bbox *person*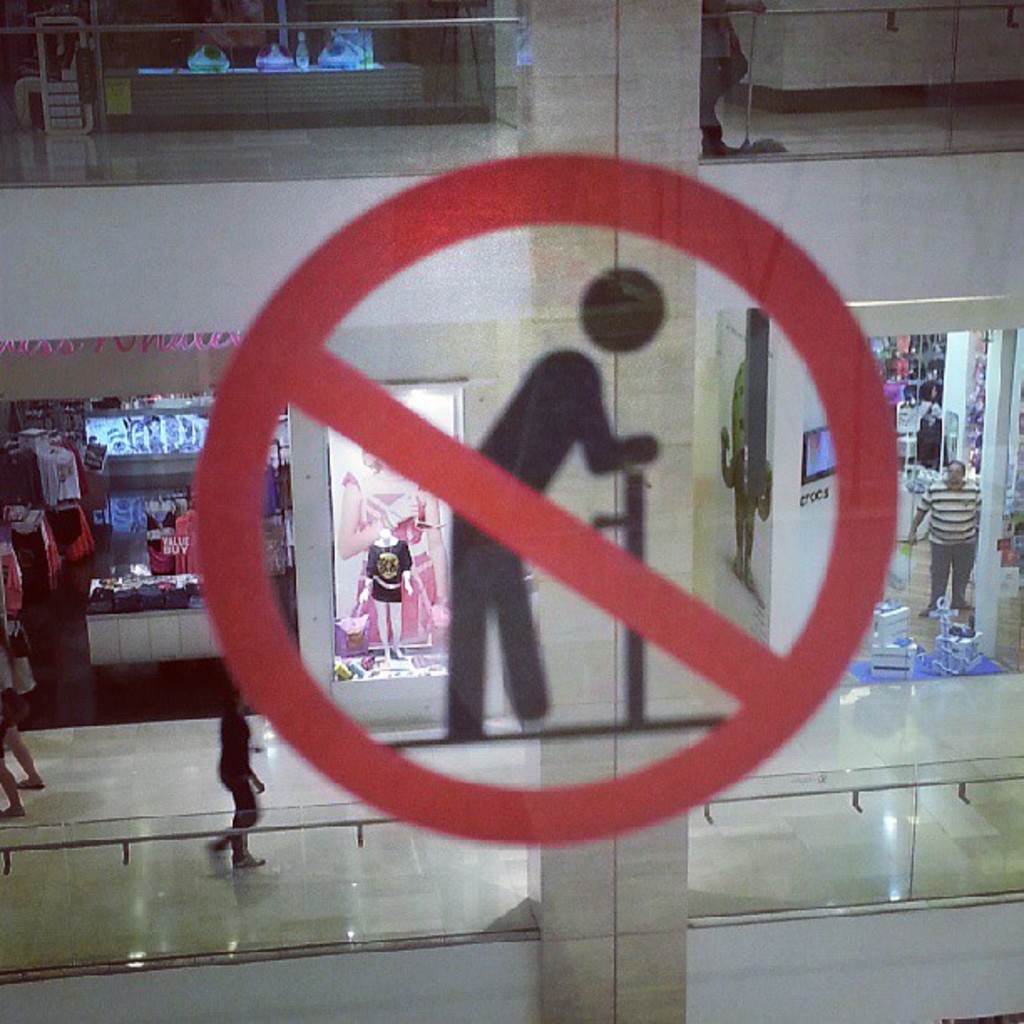
(x1=904, y1=453, x2=992, y2=616)
